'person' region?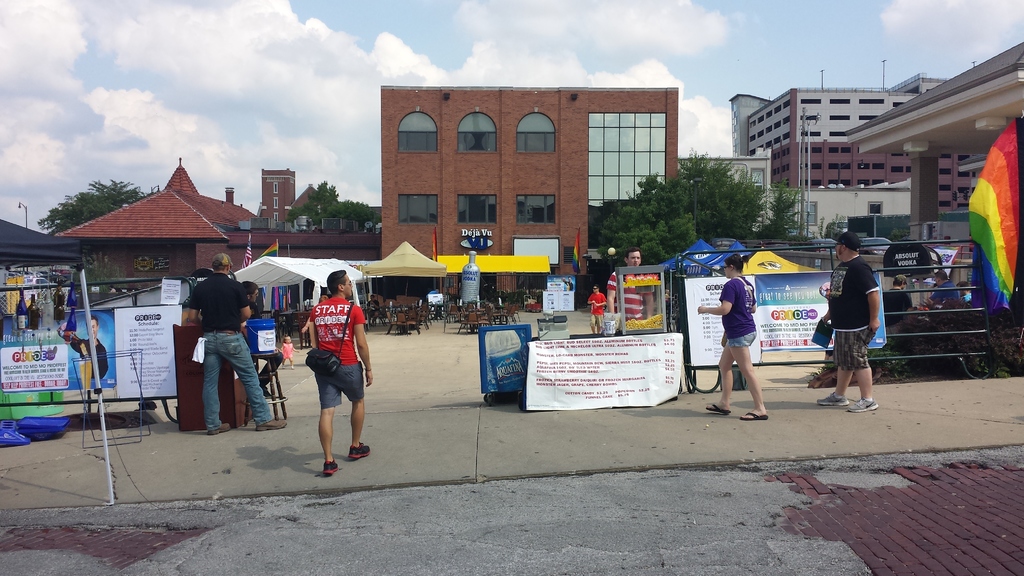
<bbox>586, 284, 607, 329</bbox>
